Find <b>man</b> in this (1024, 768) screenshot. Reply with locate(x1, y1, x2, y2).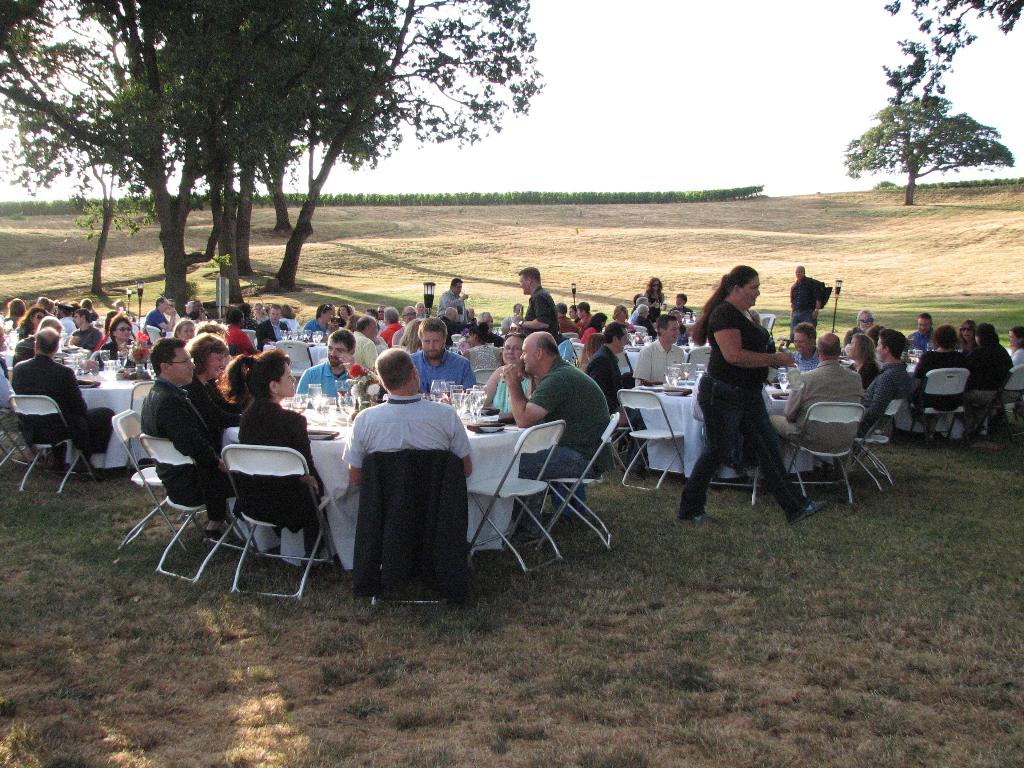
locate(349, 314, 378, 368).
